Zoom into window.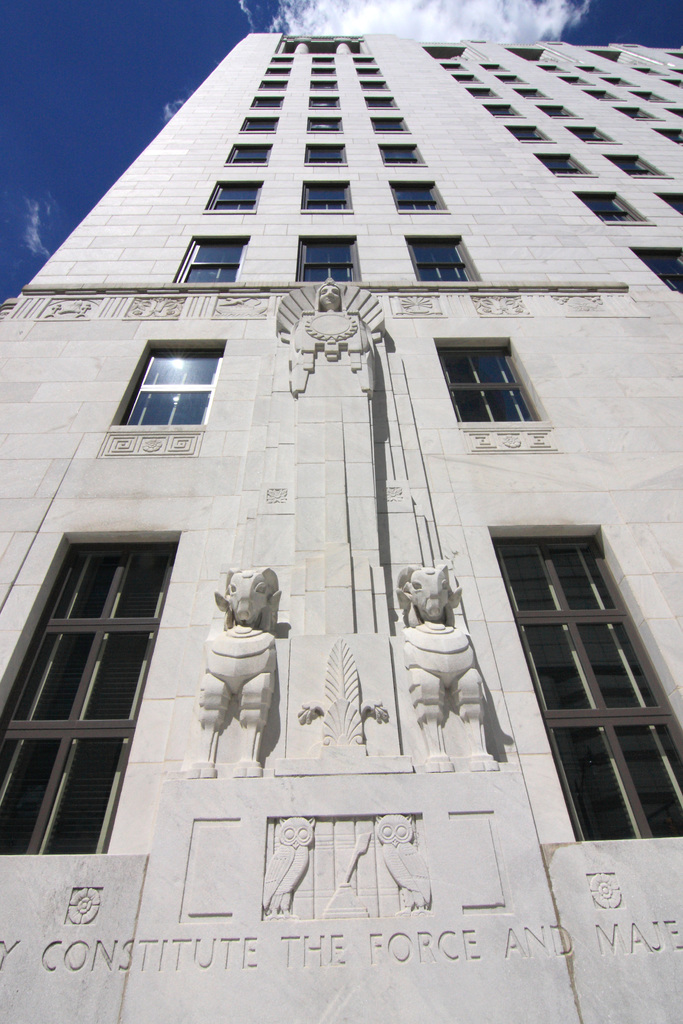
Zoom target: 365/115/410/136.
